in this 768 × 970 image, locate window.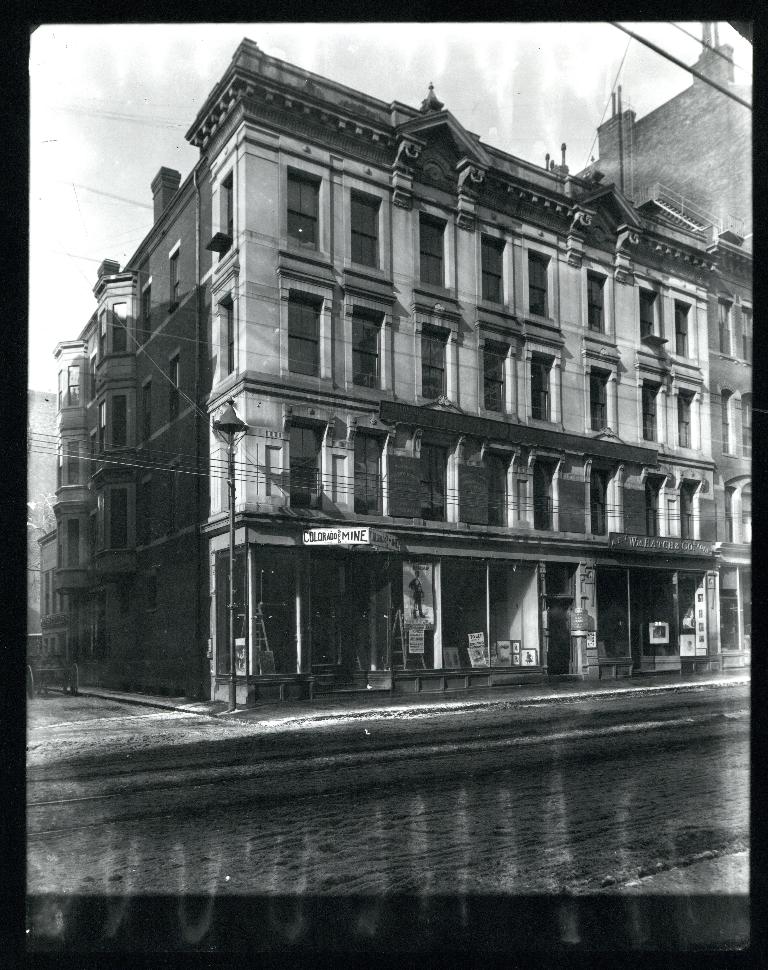
Bounding box: crop(68, 367, 81, 407).
